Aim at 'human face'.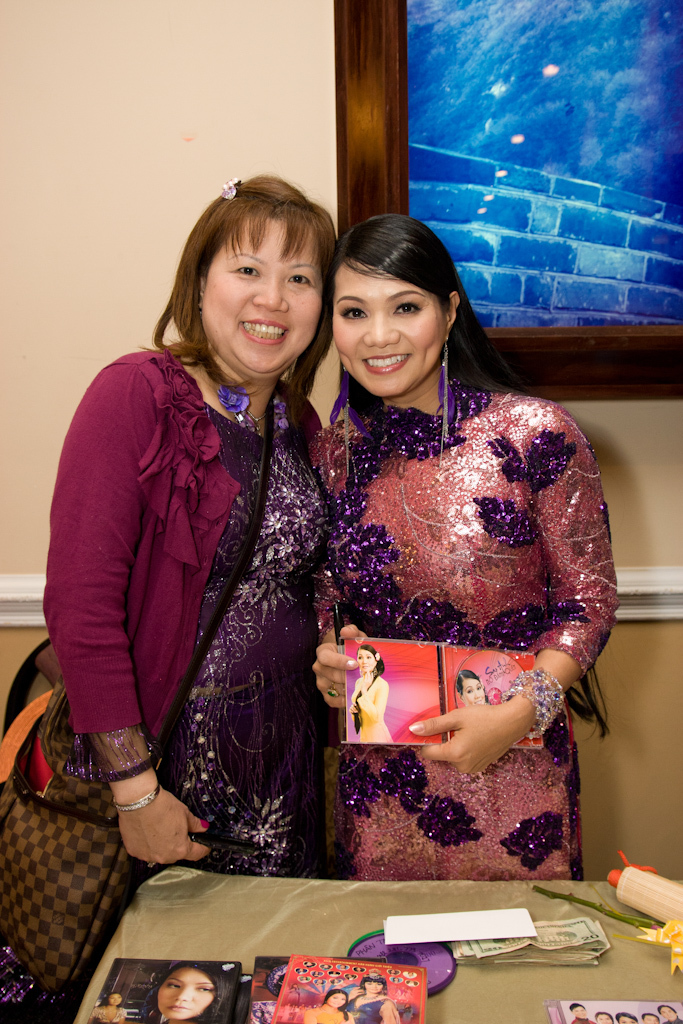
Aimed at [left=330, top=257, right=445, bottom=397].
